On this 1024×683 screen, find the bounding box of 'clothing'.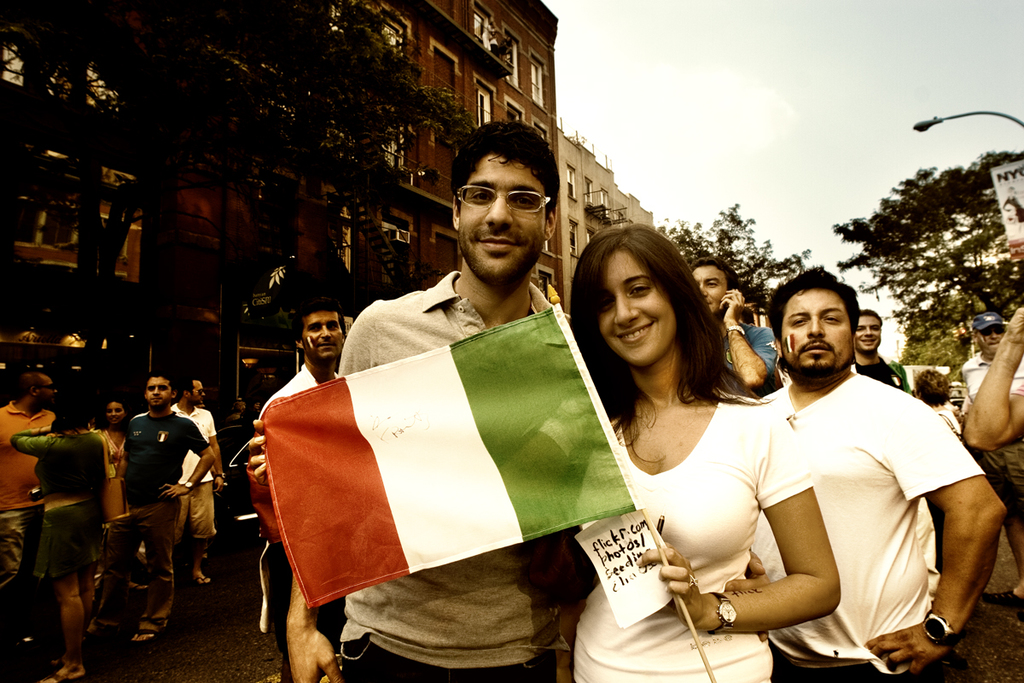
Bounding box: 0 397 66 600.
